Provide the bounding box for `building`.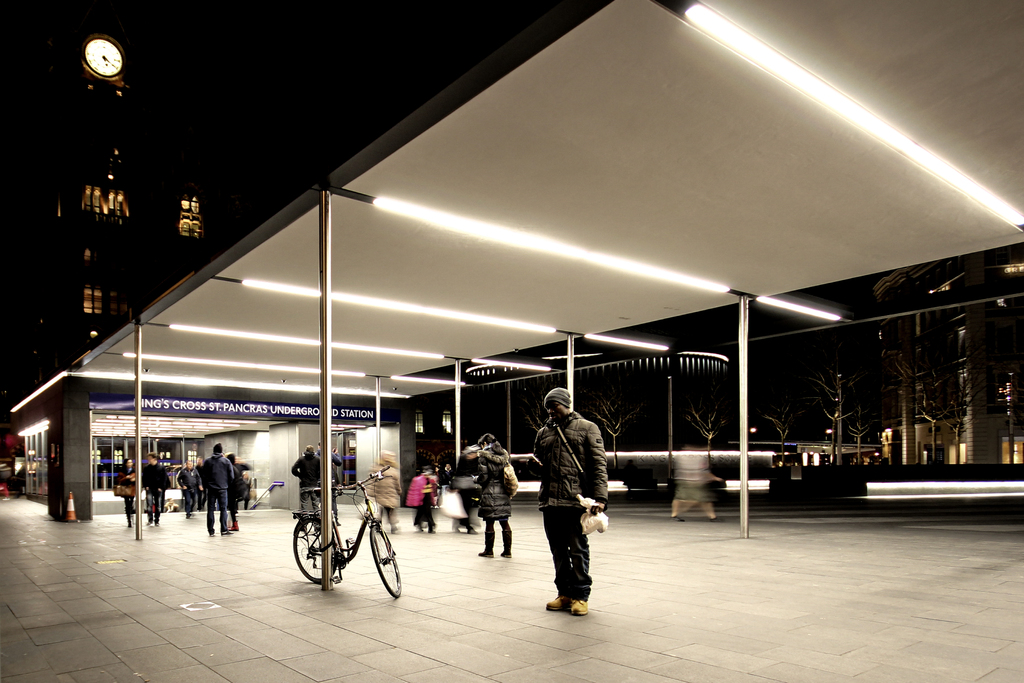
[x1=406, y1=242, x2=1023, y2=470].
